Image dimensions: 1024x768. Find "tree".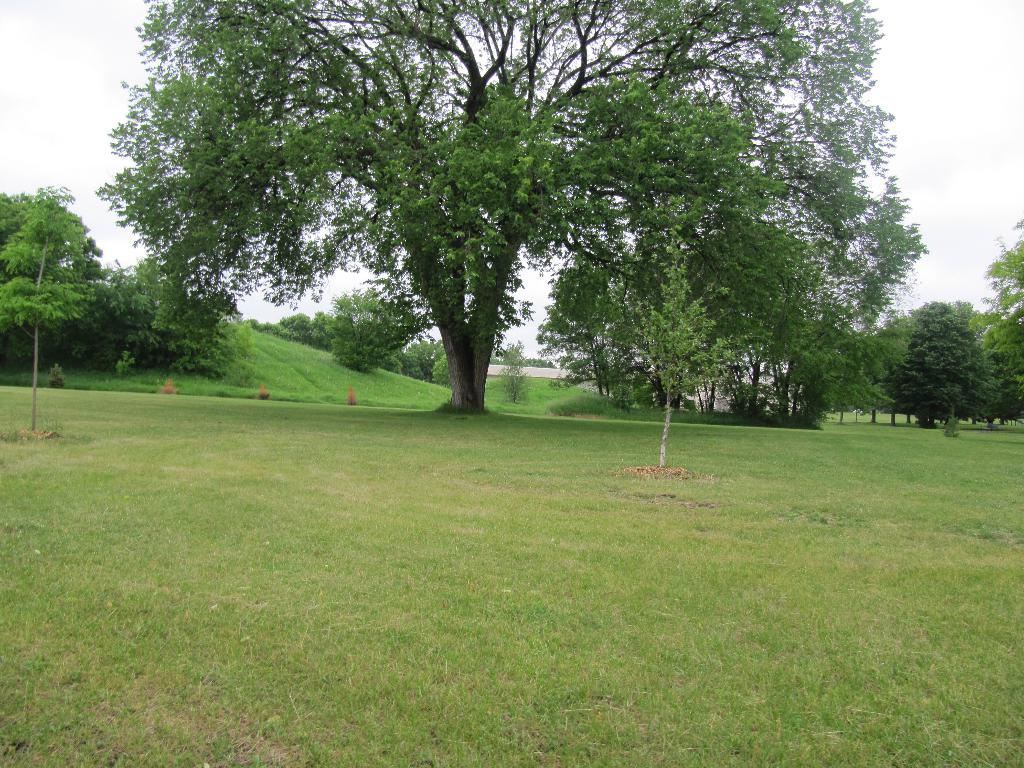
rect(321, 283, 420, 373).
